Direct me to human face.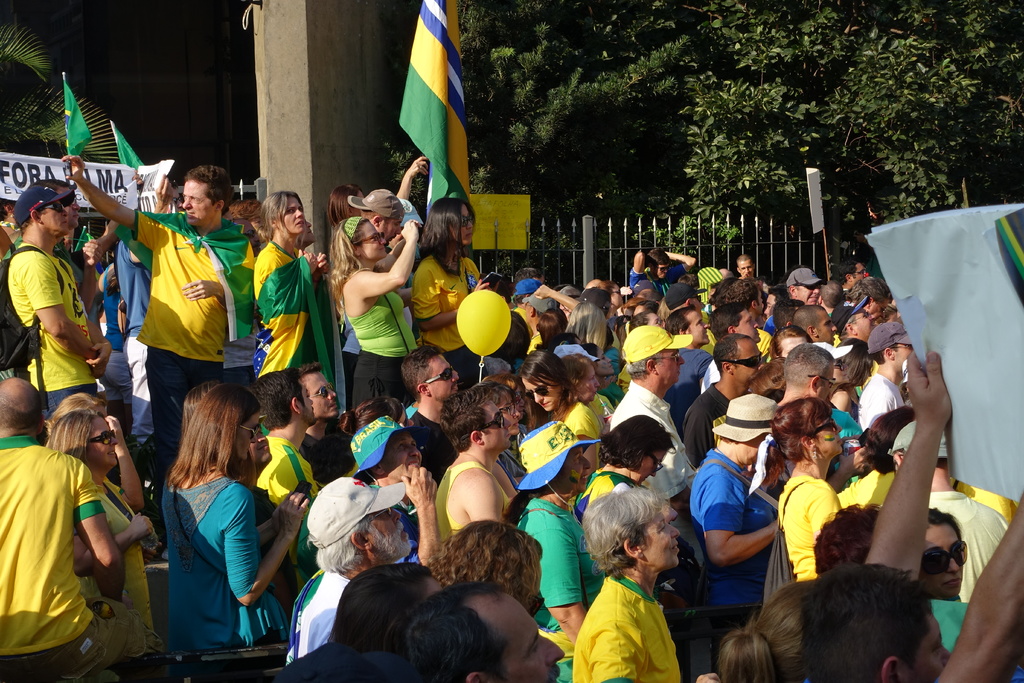
Direction: 627 443 674 488.
